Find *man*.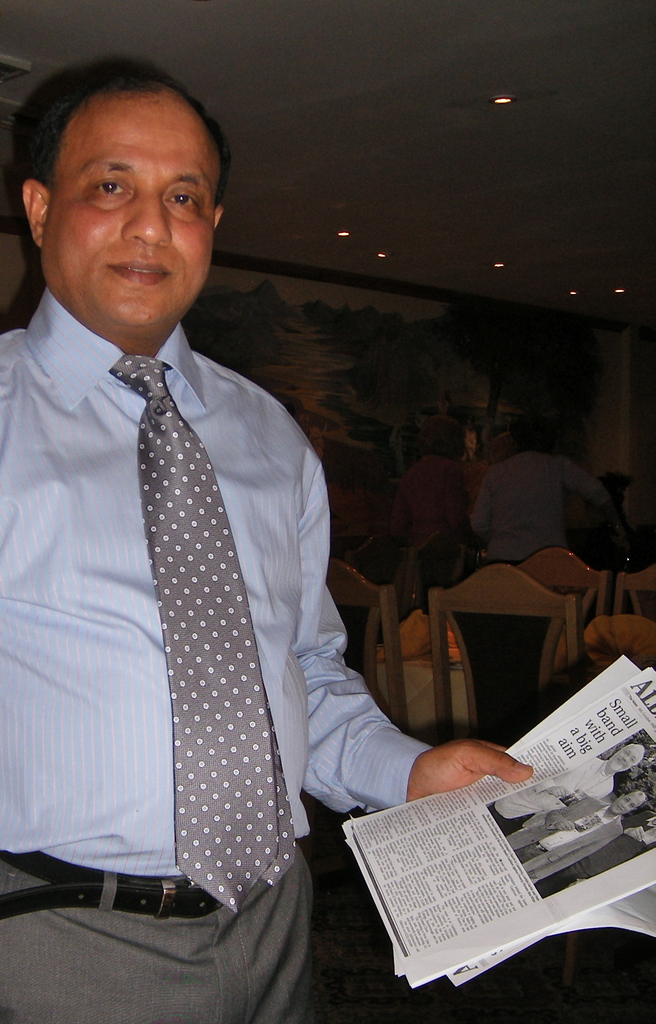
crop(0, 56, 461, 991).
